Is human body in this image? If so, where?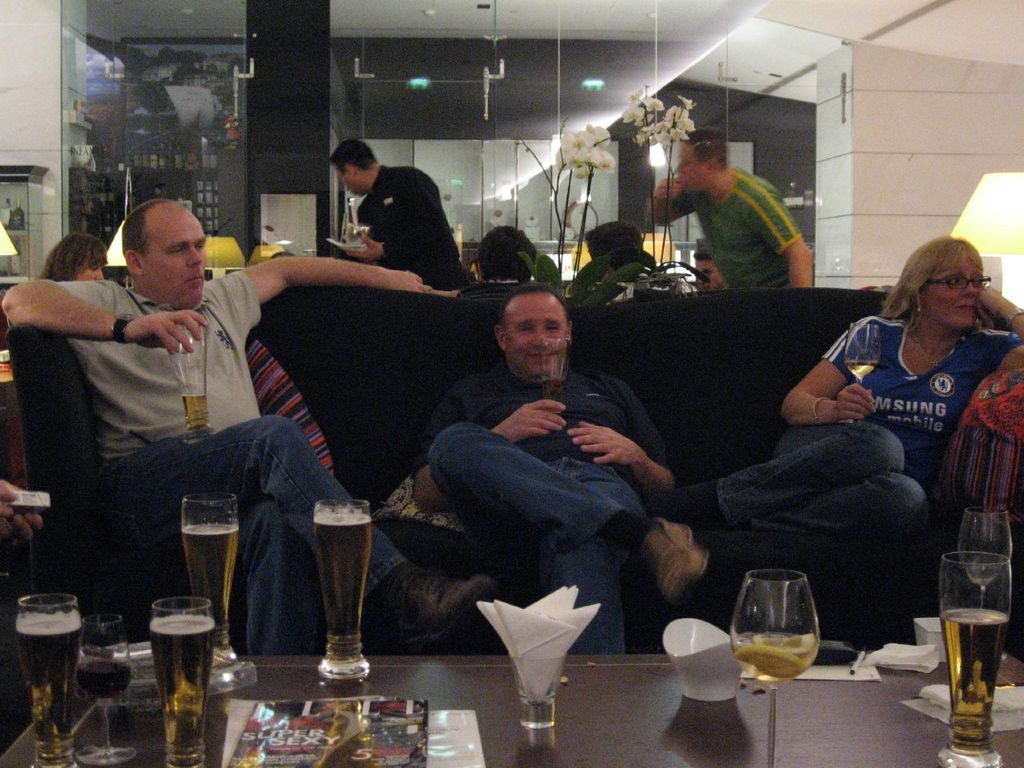
Yes, at (left=375, top=286, right=687, bottom=668).
